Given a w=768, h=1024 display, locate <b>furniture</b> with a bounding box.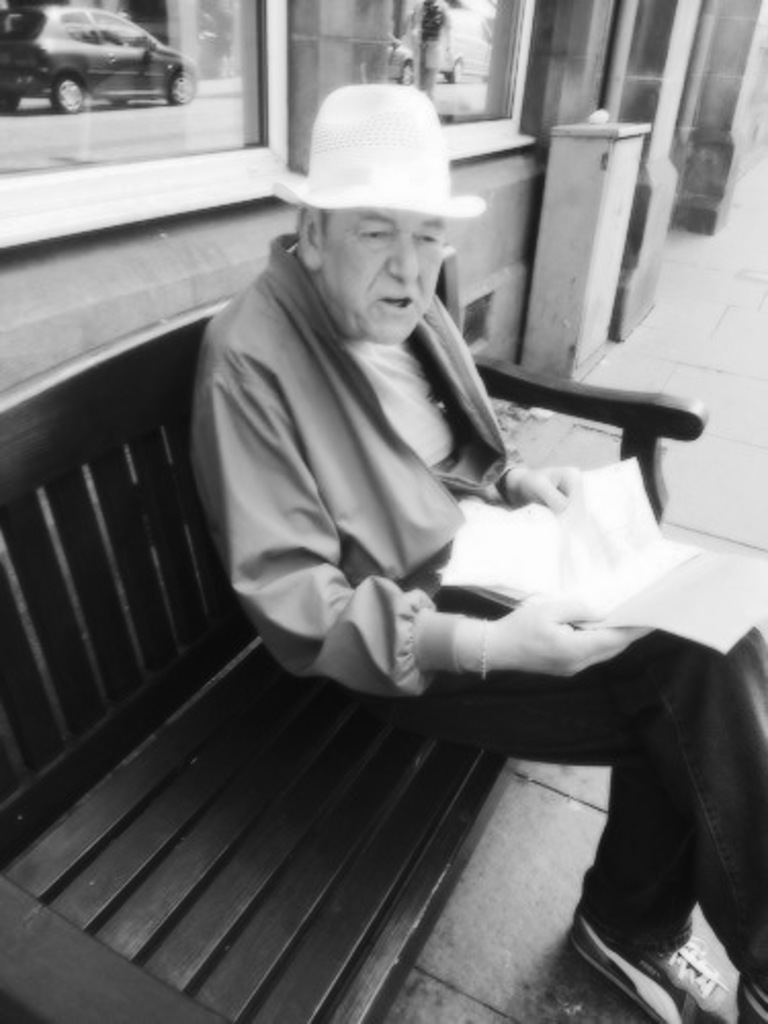
Located: bbox=(0, 238, 709, 1022).
